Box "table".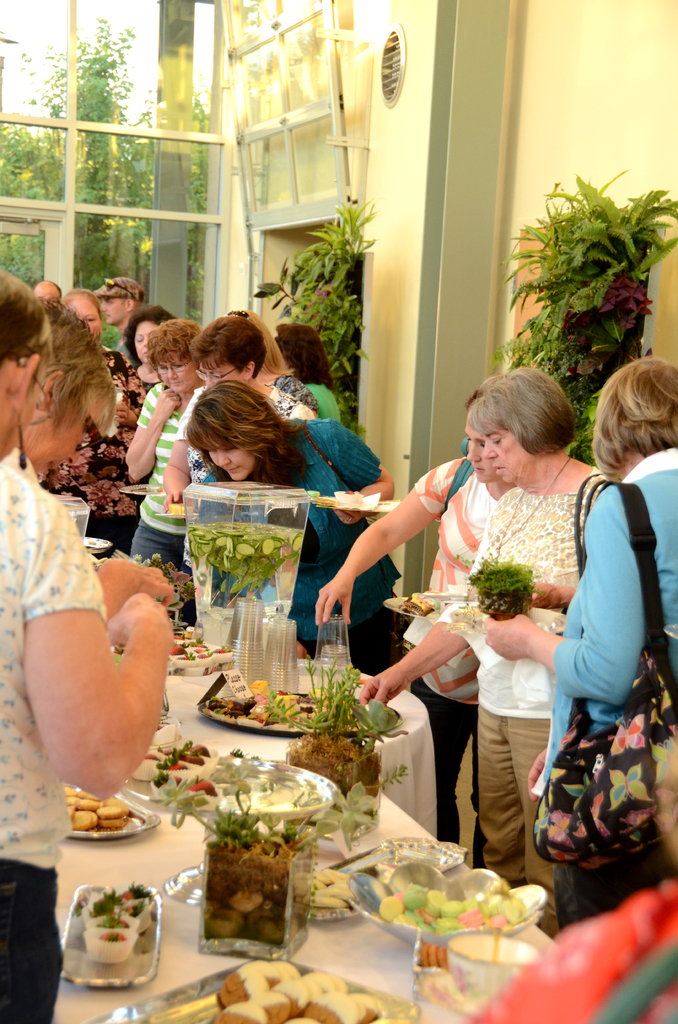
[52,551,632,1023].
